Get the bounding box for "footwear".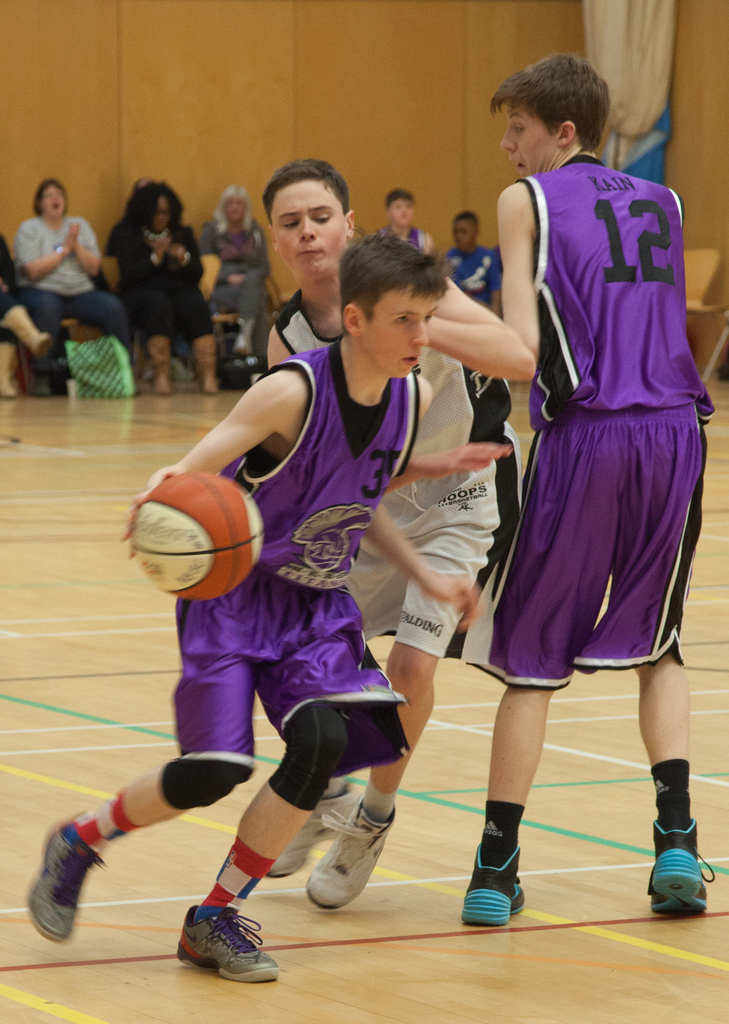
(x1=644, y1=818, x2=706, y2=916).
